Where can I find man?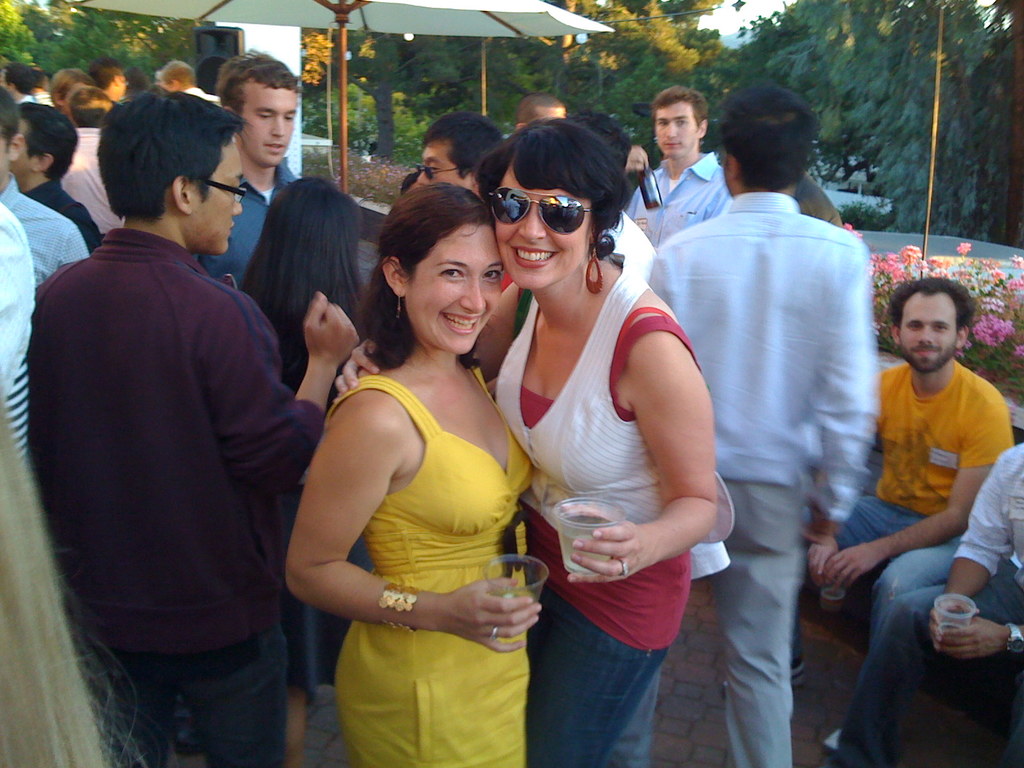
You can find it at (left=59, top=87, right=125, bottom=236).
